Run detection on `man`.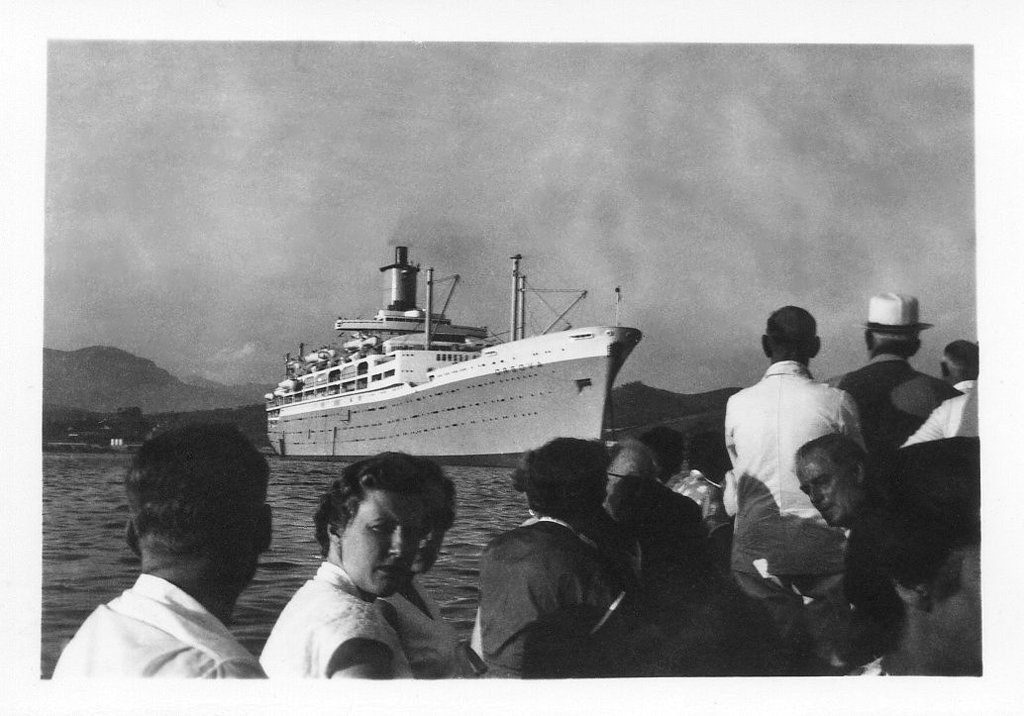
Result: [left=679, top=421, right=737, bottom=563].
